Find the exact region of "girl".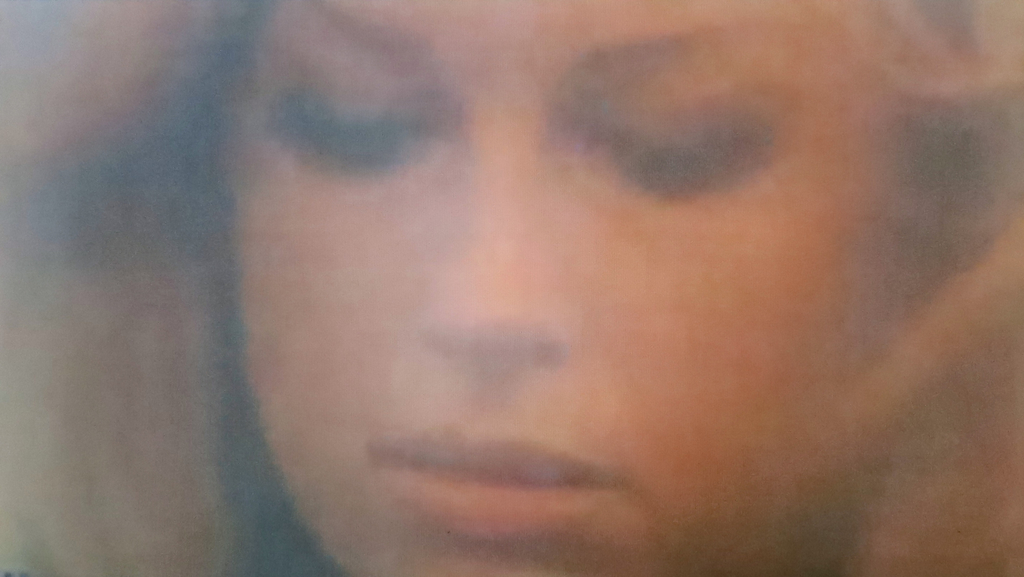
Exact region: [left=0, top=0, right=1023, bottom=576].
